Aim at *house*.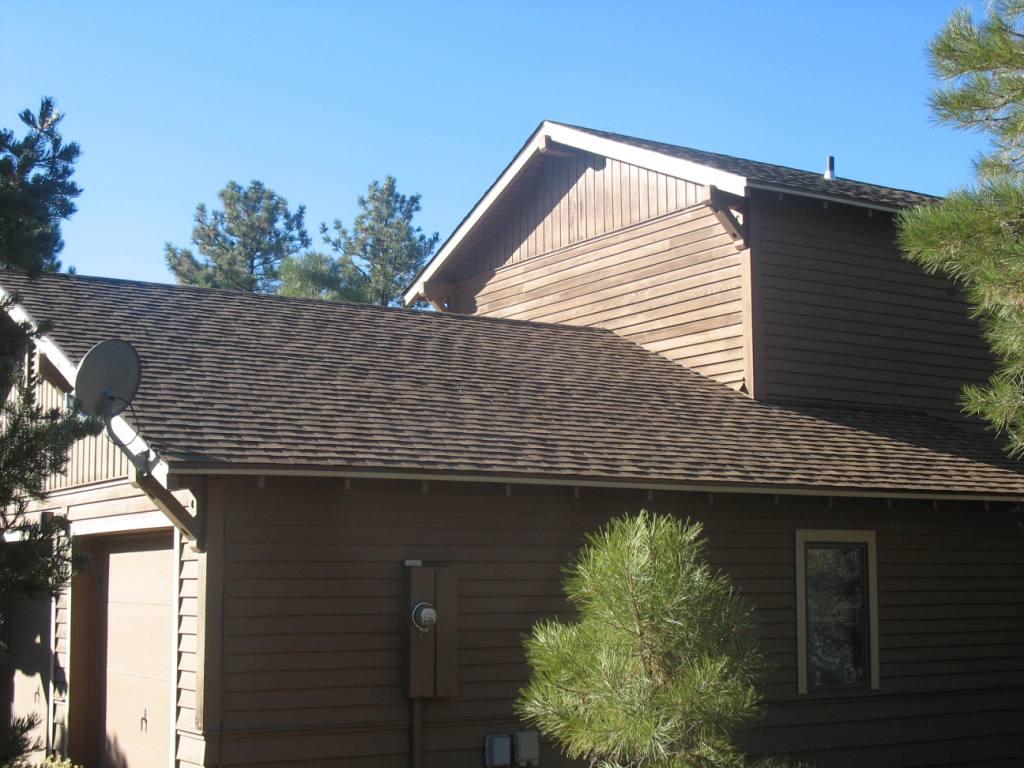
Aimed at 85,85,991,767.
